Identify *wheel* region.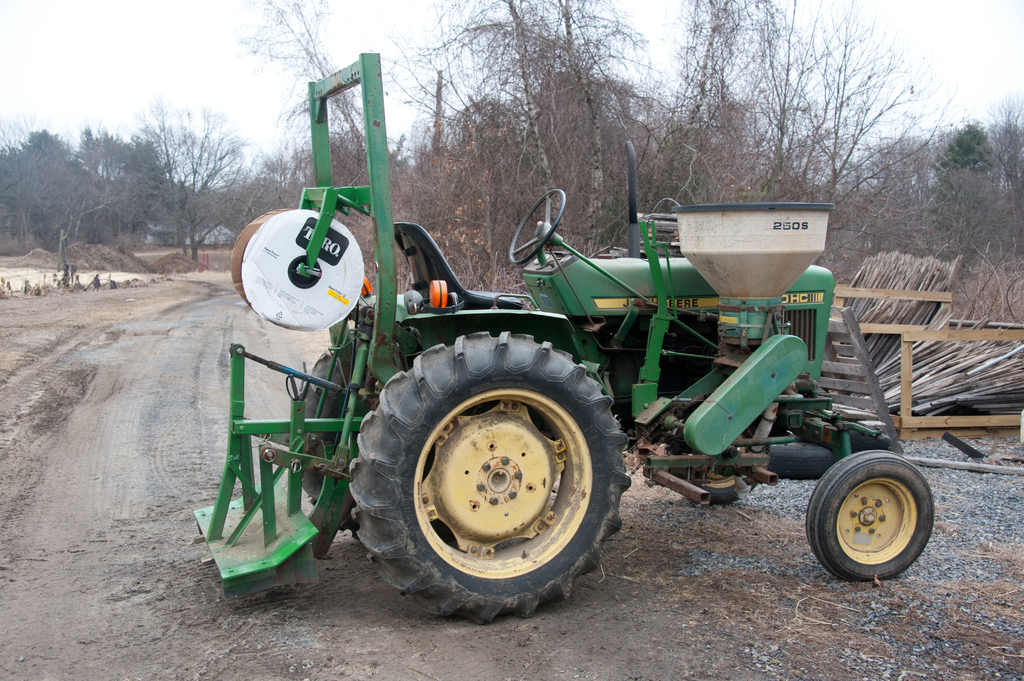
Region: 342, 328, 632, 622.
